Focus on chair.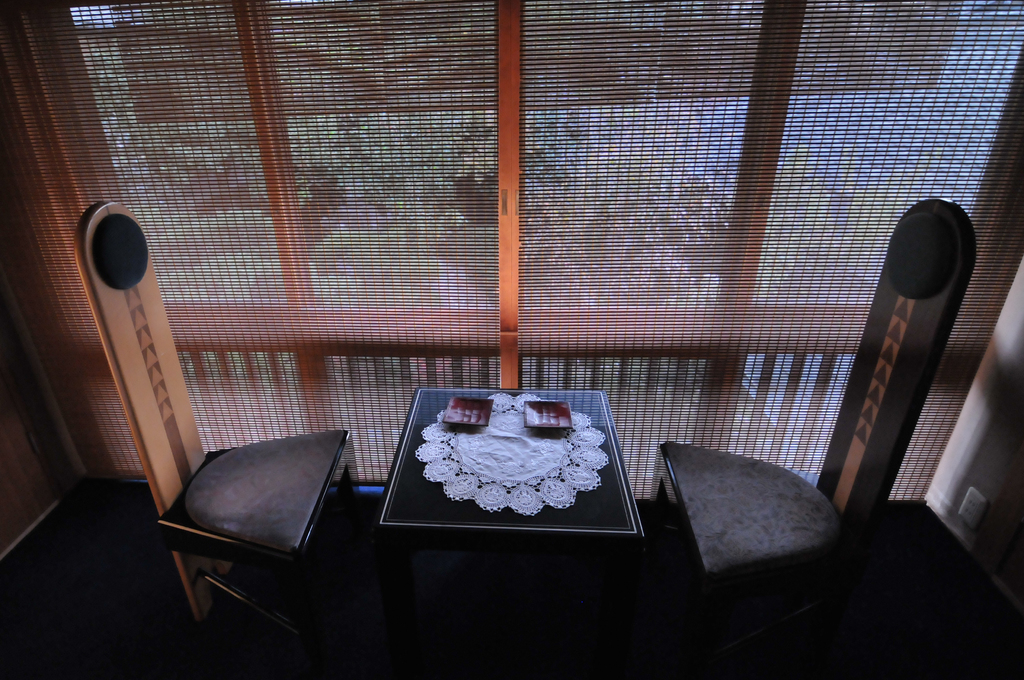
Focused at x1=660 y1=200 x2=977 y2=619.
